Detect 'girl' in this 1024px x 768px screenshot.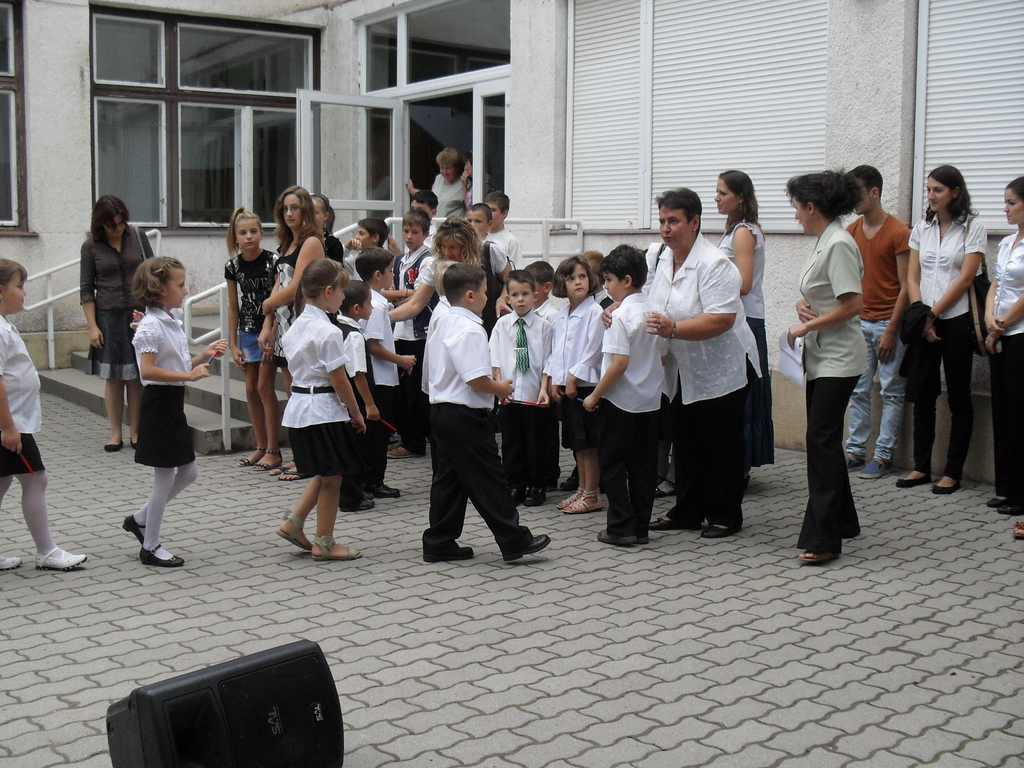
Detection: (76,201,143,461).
